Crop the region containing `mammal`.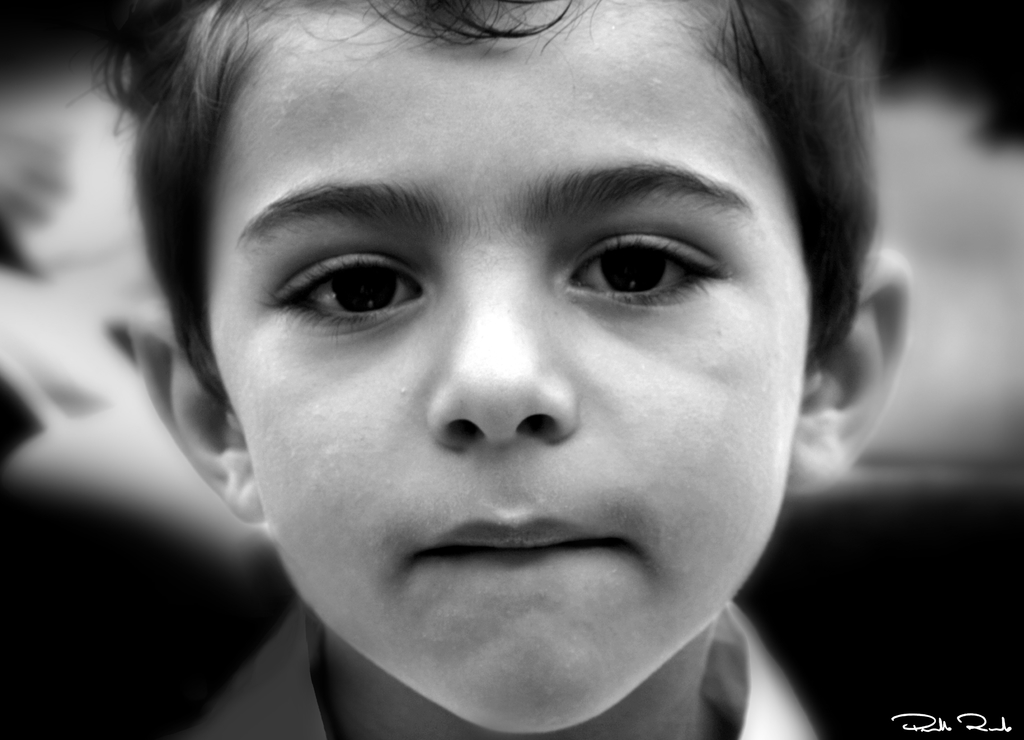
Crop region: 105, 0, 913, 739.
